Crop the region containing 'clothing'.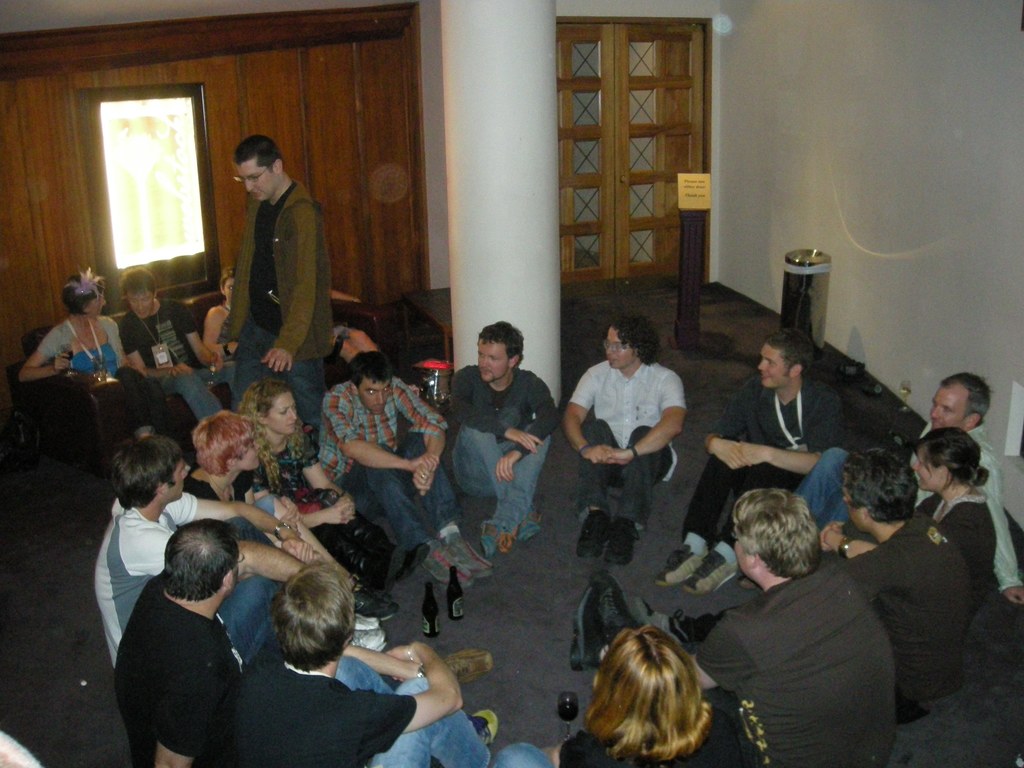
Crop region: select_region(228, 184, 337, 418).
